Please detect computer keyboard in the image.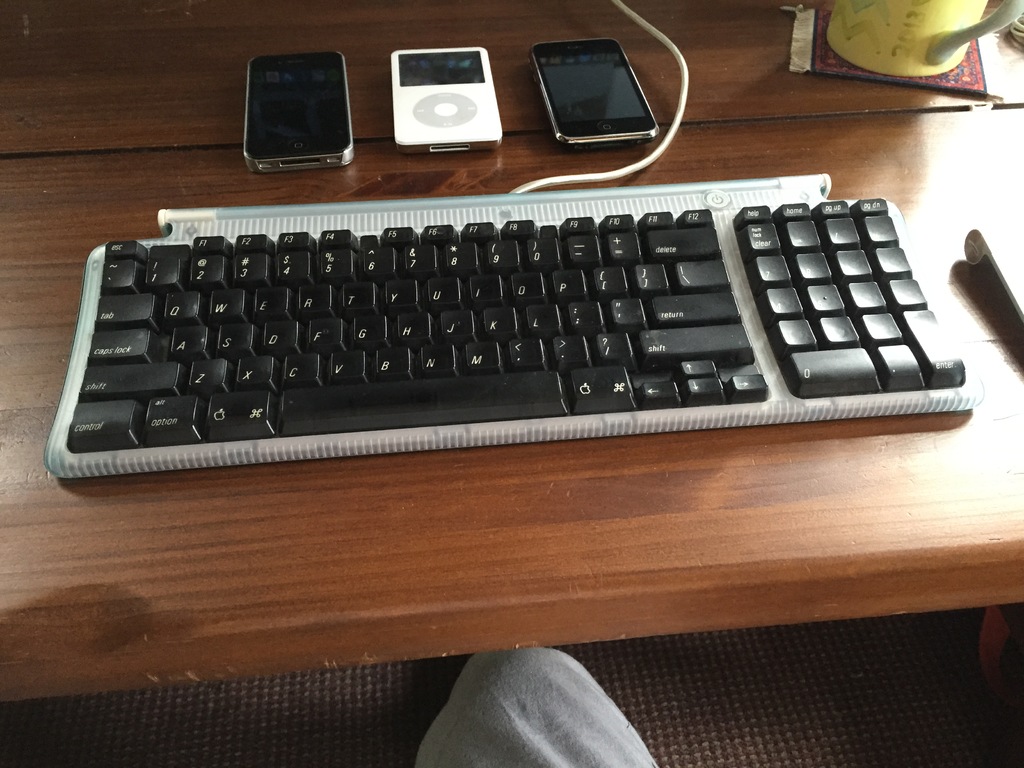
bbox=(42, 170, 988, 477).
